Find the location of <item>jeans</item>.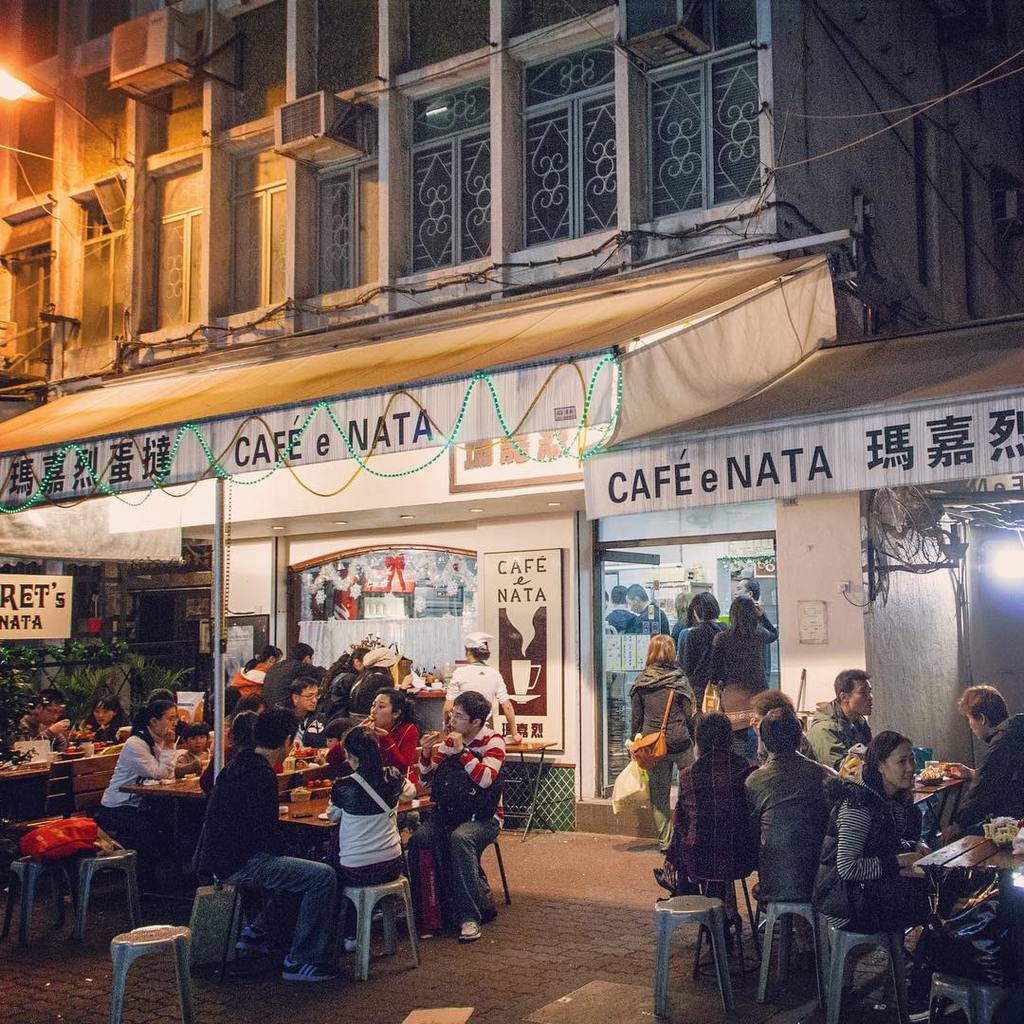
Location: box=[231, 853, 338, 978].
